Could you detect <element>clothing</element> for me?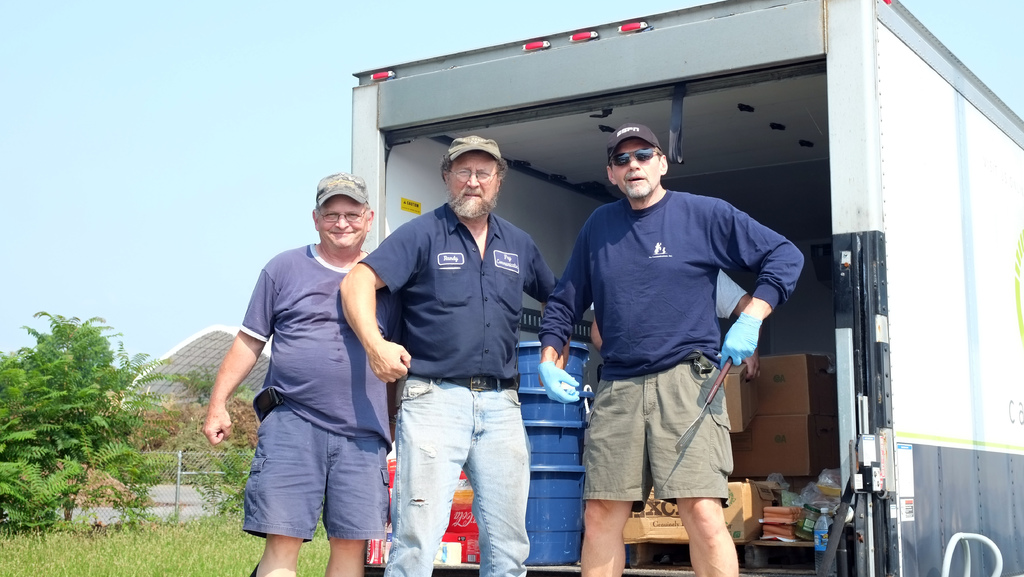
Detection result: select_region(239, 238, 403, 539).
